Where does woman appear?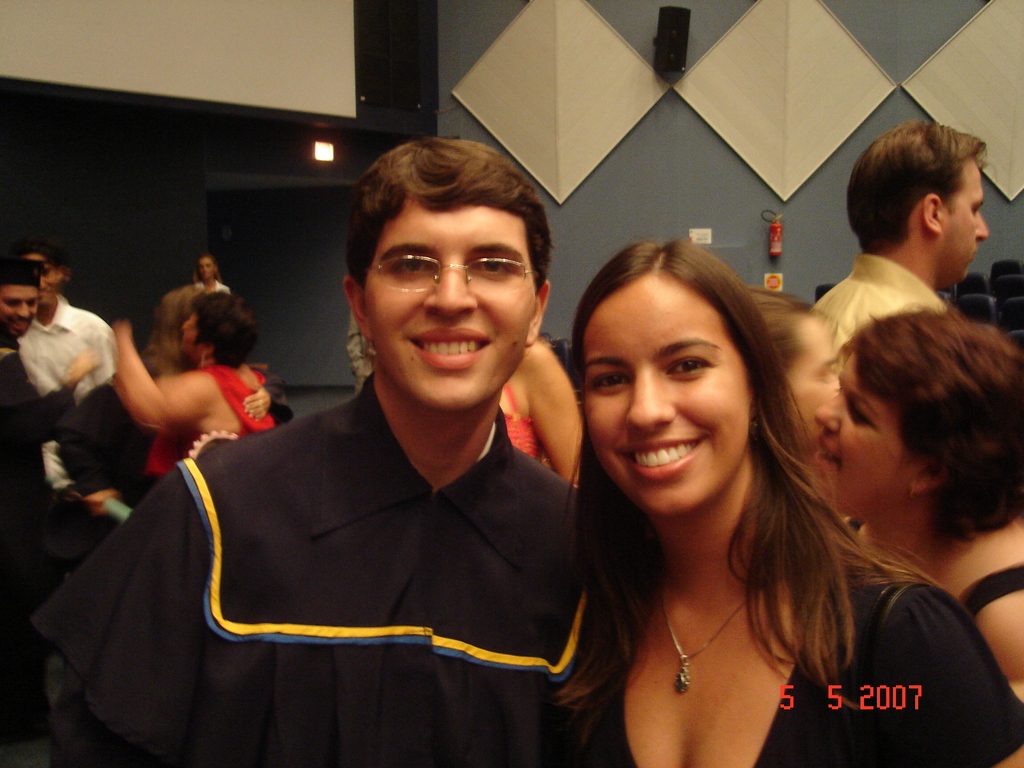
Appears at left=806, top=294, right=1023, bottom=706.
